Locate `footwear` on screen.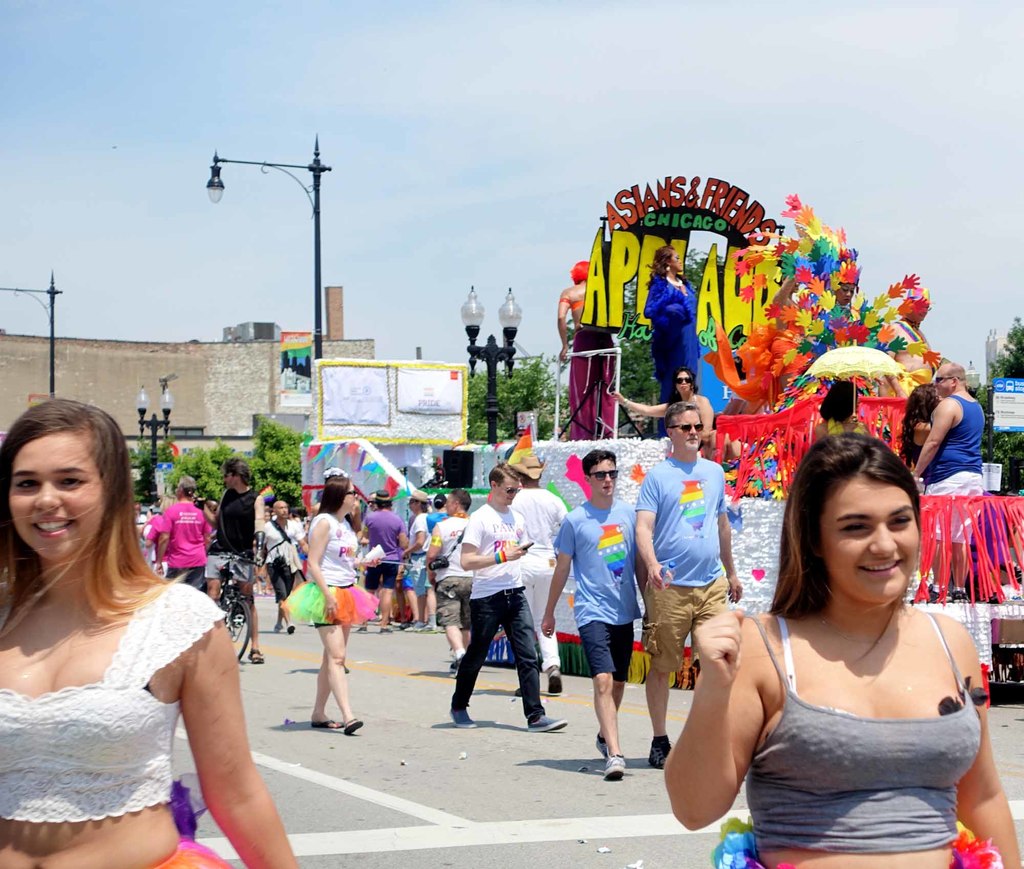
On screen at locate(453, 708, 477, 731).
